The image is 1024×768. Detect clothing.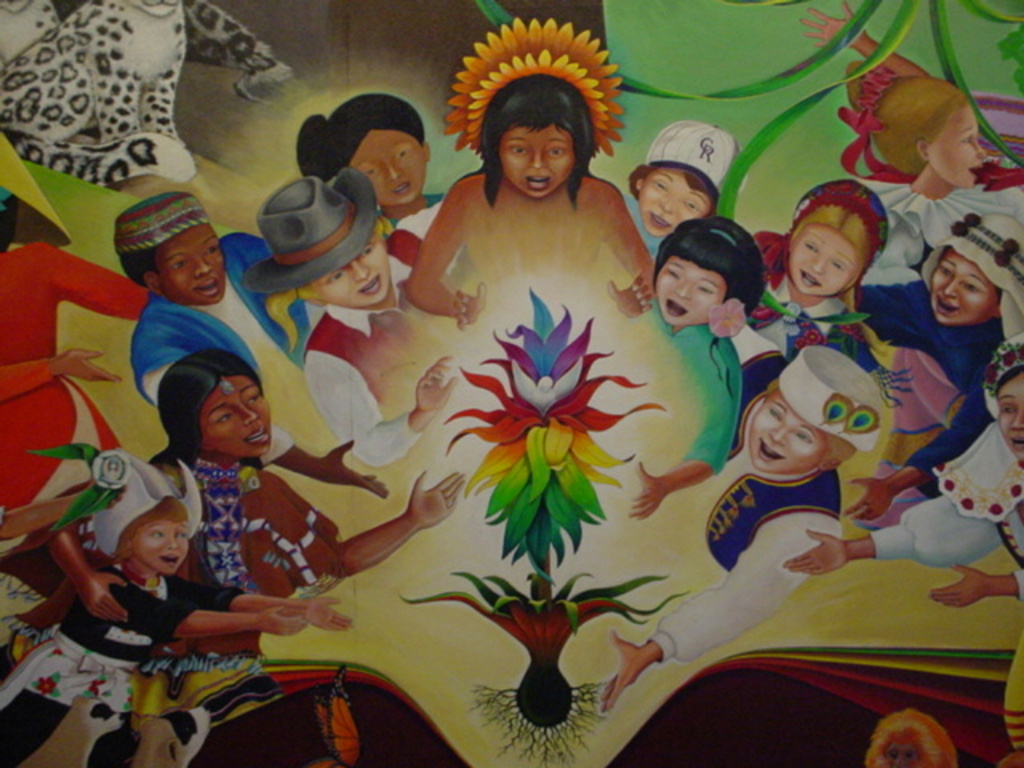
Detection: 642,302,736,474.
